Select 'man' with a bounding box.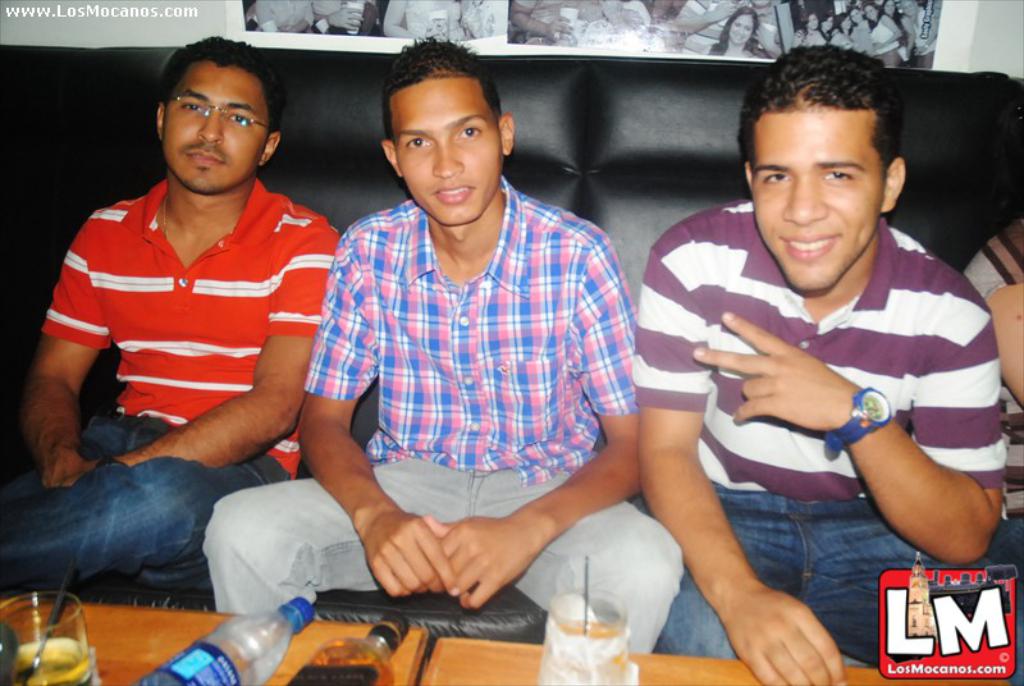
{"x1": 0, "y1": 36, "x2": 343, "y2": 594}.
